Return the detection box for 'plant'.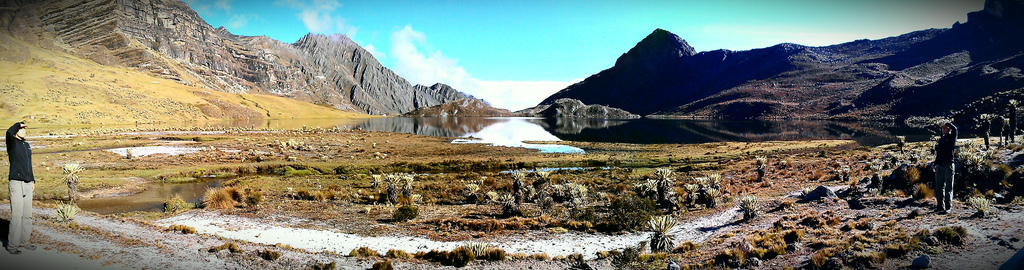
[left=651, top=211, right=681, bottom=249].
